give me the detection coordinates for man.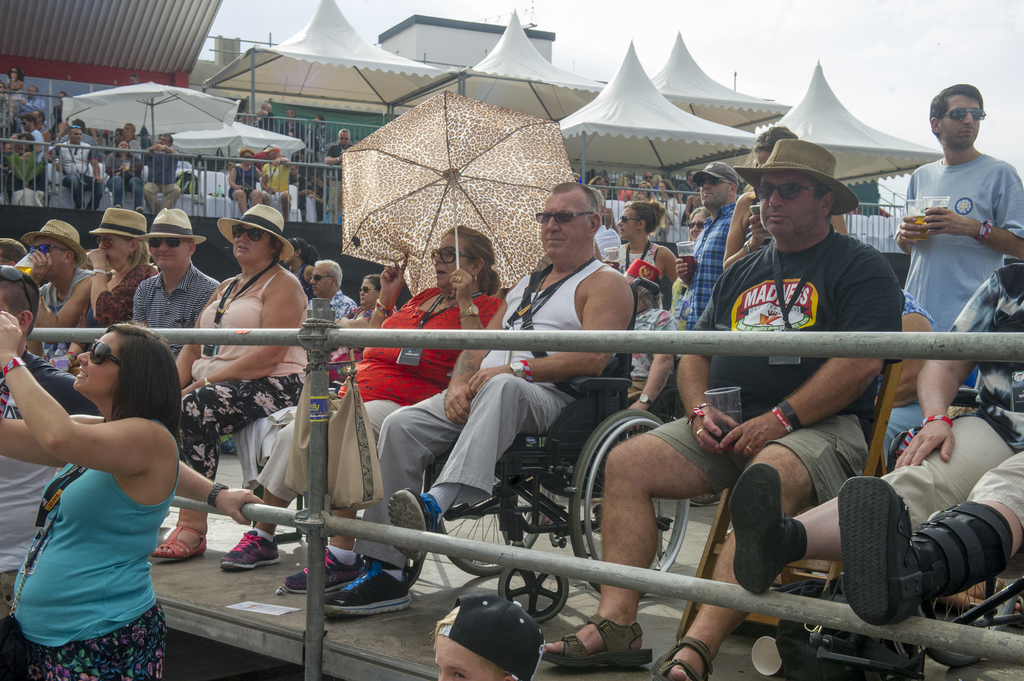
[896, 79, 1016, 394].
